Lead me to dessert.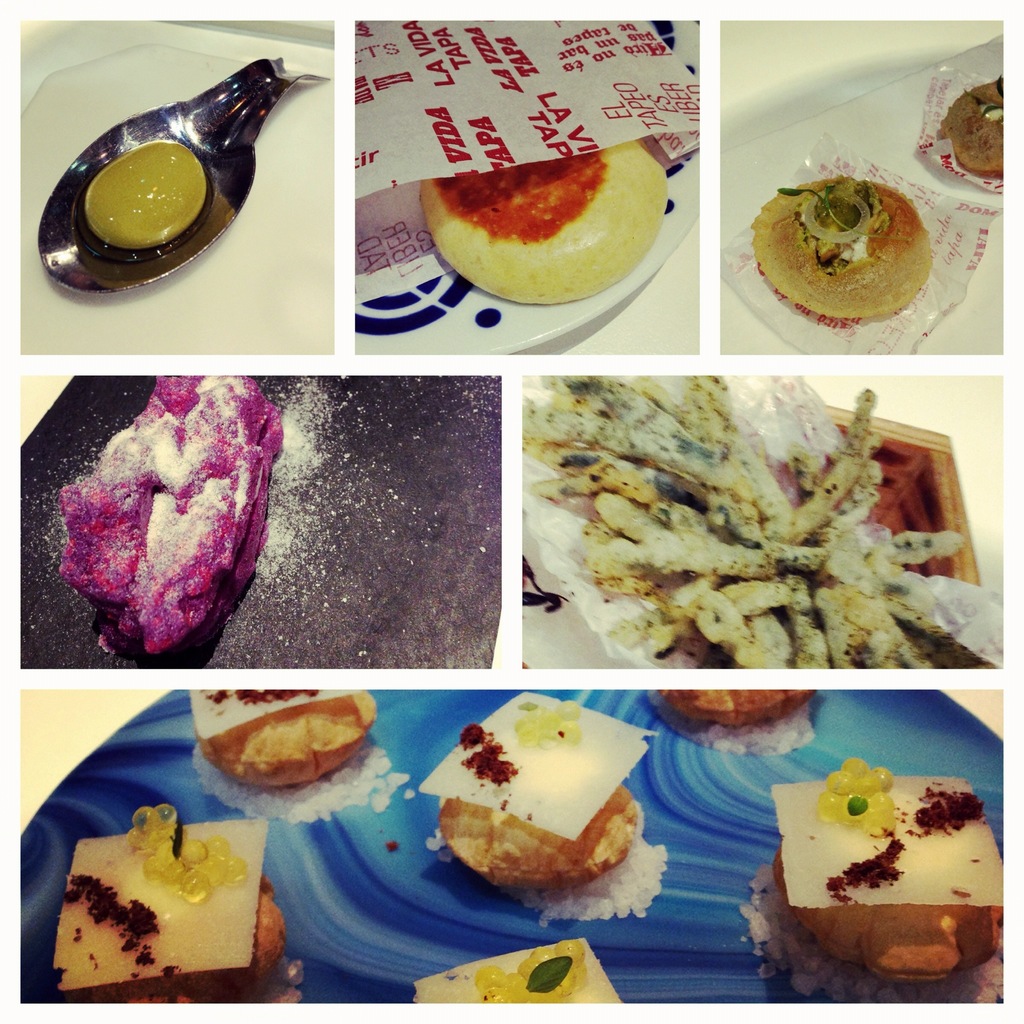
Lead to [left=525, top=385, right=982, bottom=671].
